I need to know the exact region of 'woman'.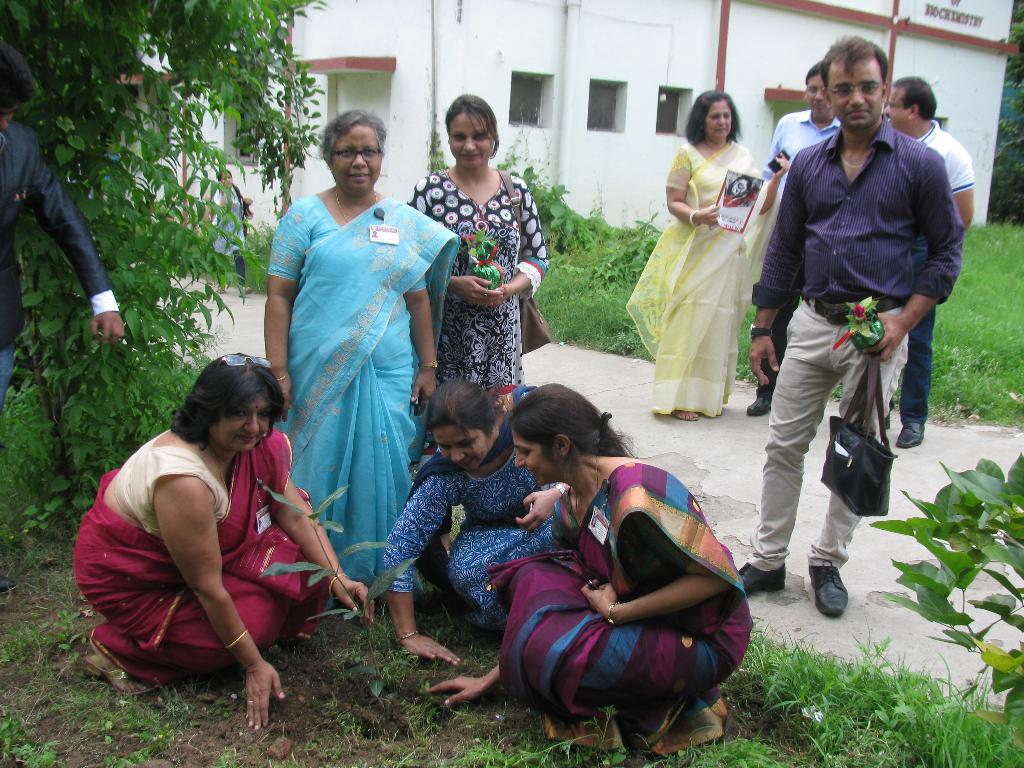
Region: rect(382, 374, 563, 664).
